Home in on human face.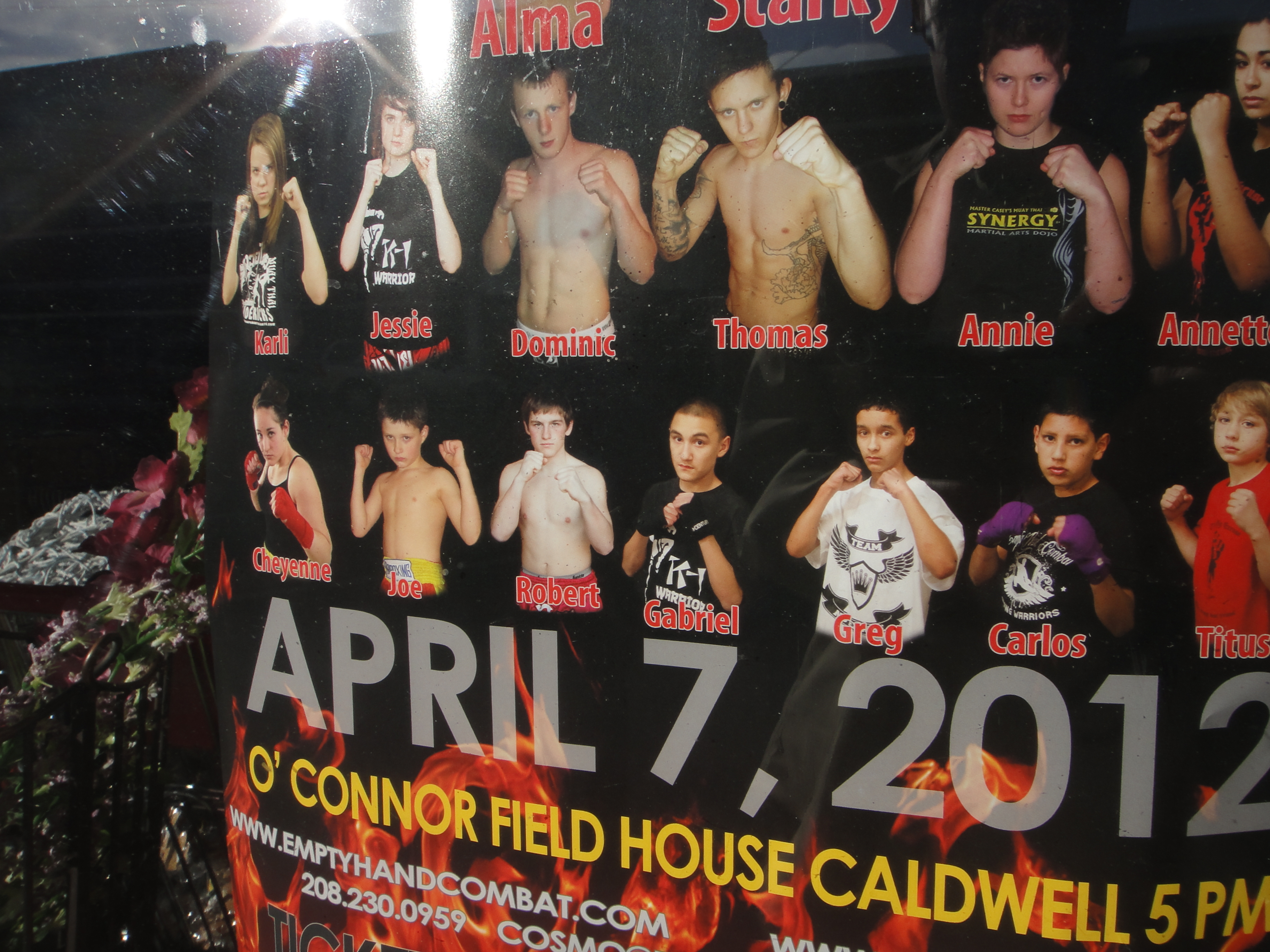
Homed in at left=361, top=143, right=381, bottom=169.
